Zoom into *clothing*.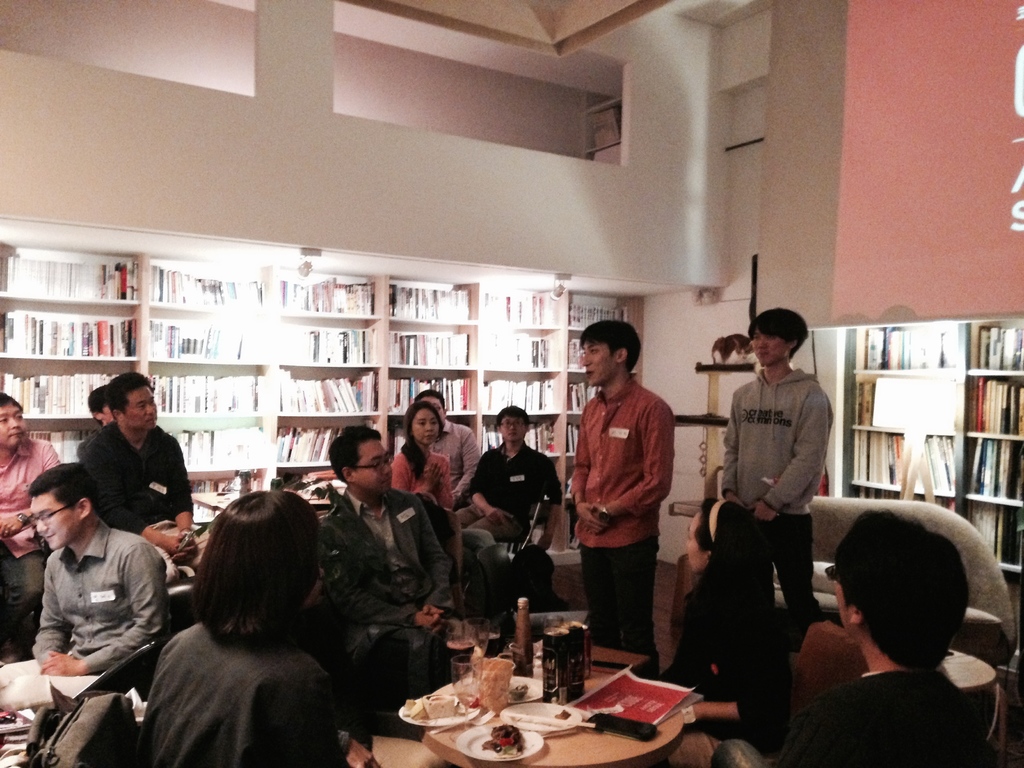
Zoom target: Rect(299, 484, 456, 719).
